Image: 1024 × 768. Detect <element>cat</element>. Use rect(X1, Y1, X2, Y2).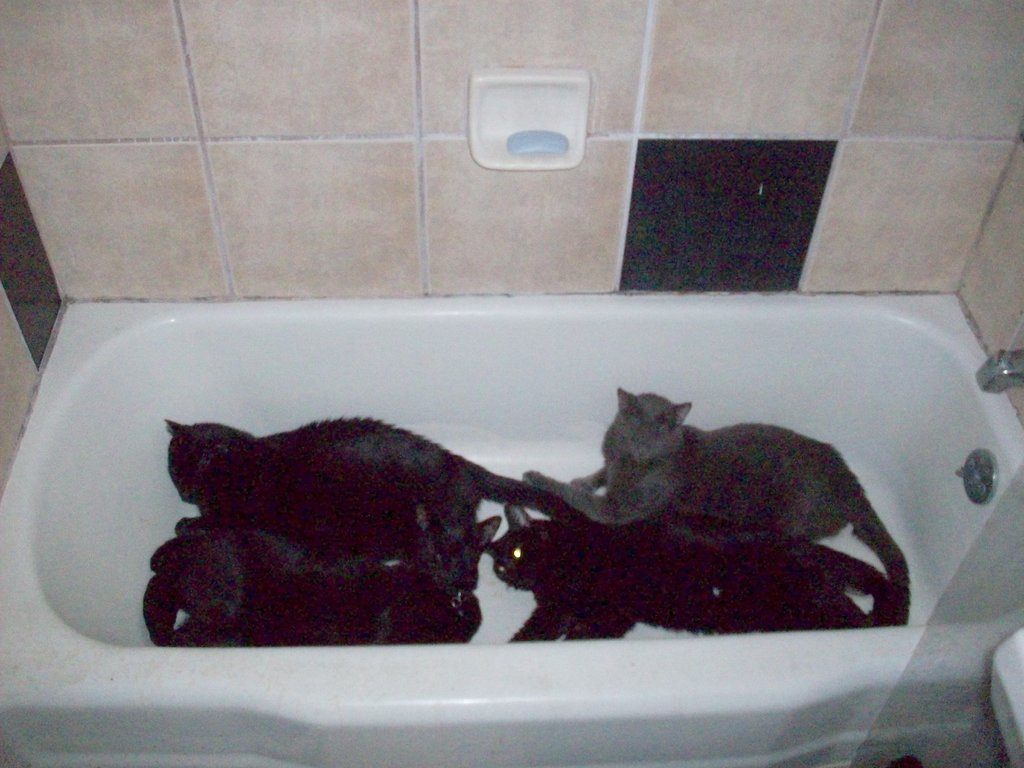
rect(143, 527, 483, 648).
